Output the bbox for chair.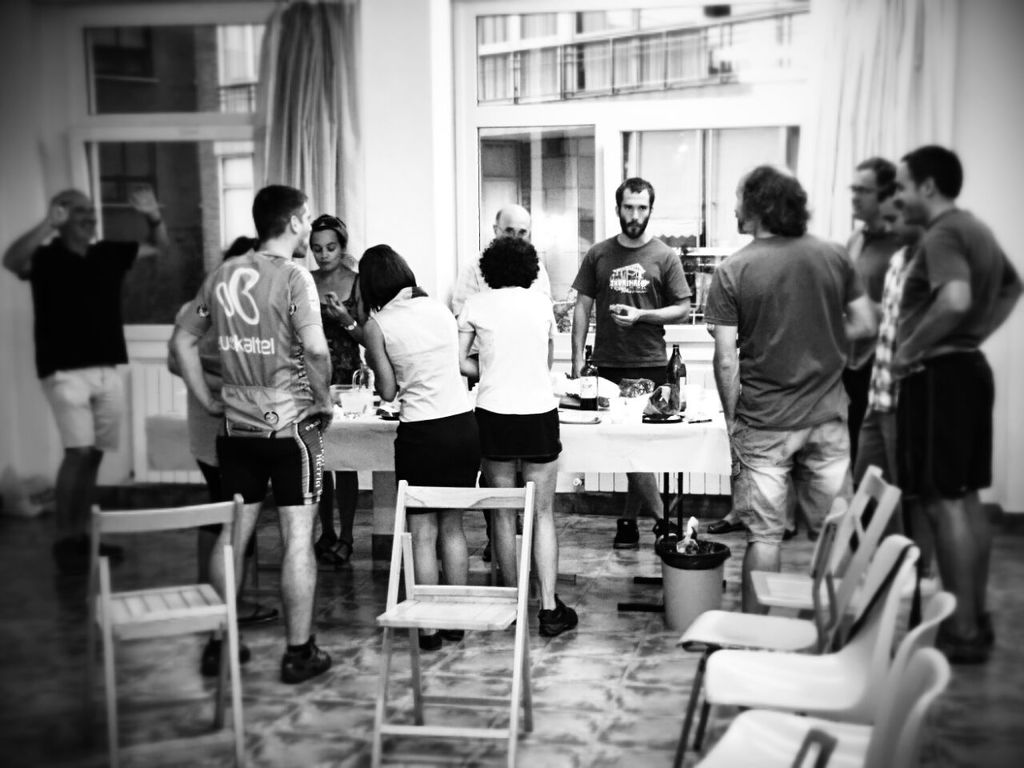
BBox(663, 495, 843, 767).
